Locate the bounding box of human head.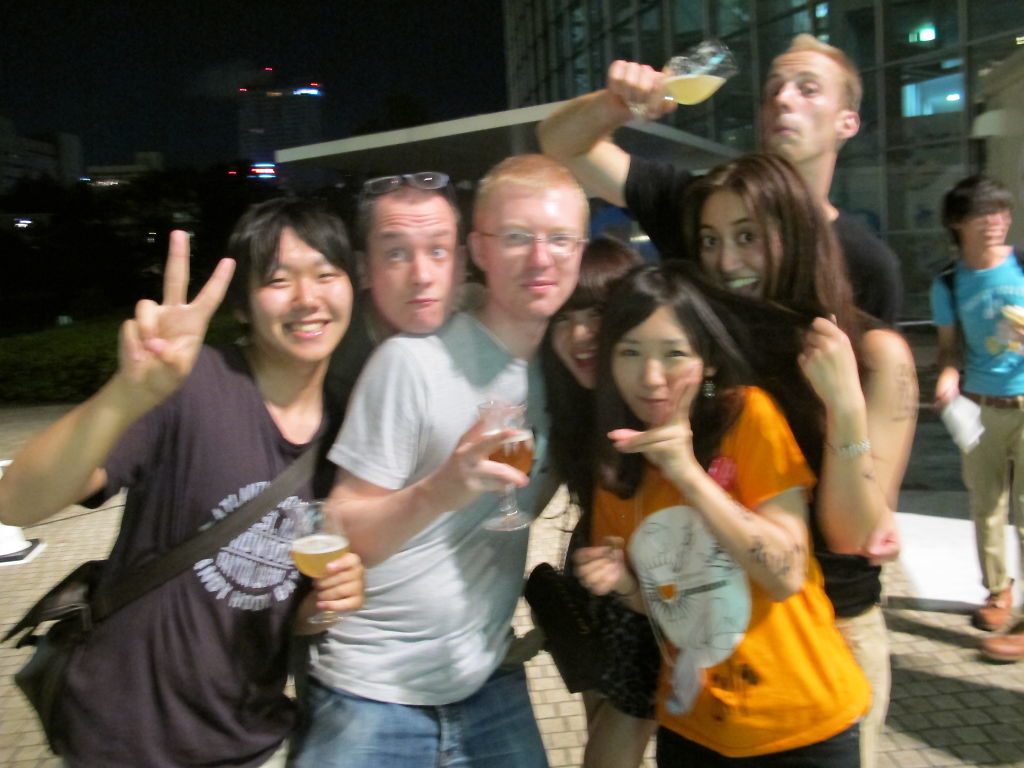
Bounding box: [545,231,643,394].
